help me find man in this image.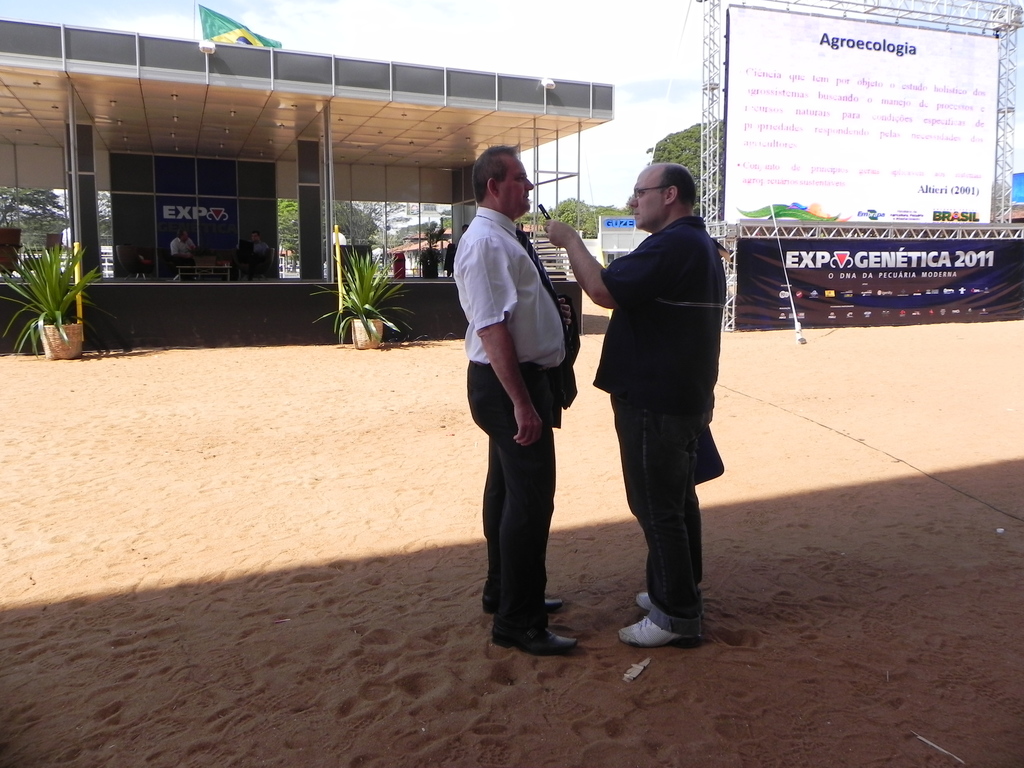
Found it: (left=454, top=157, right=580, bottom=651).
